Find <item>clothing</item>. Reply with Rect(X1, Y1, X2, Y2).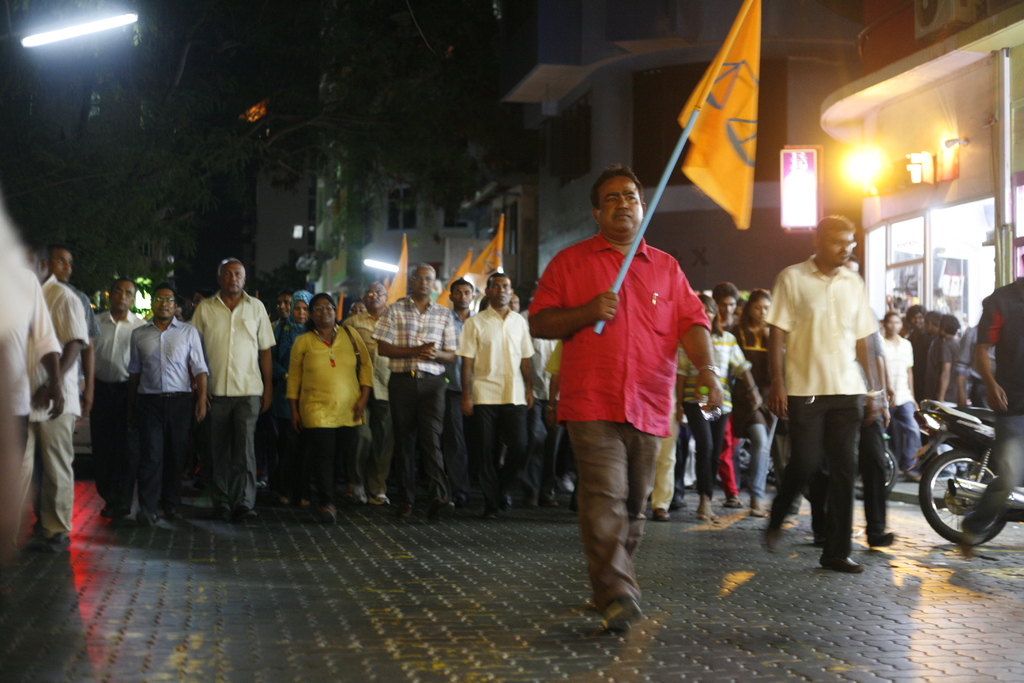
Rect(769, 257, 877, 562).
